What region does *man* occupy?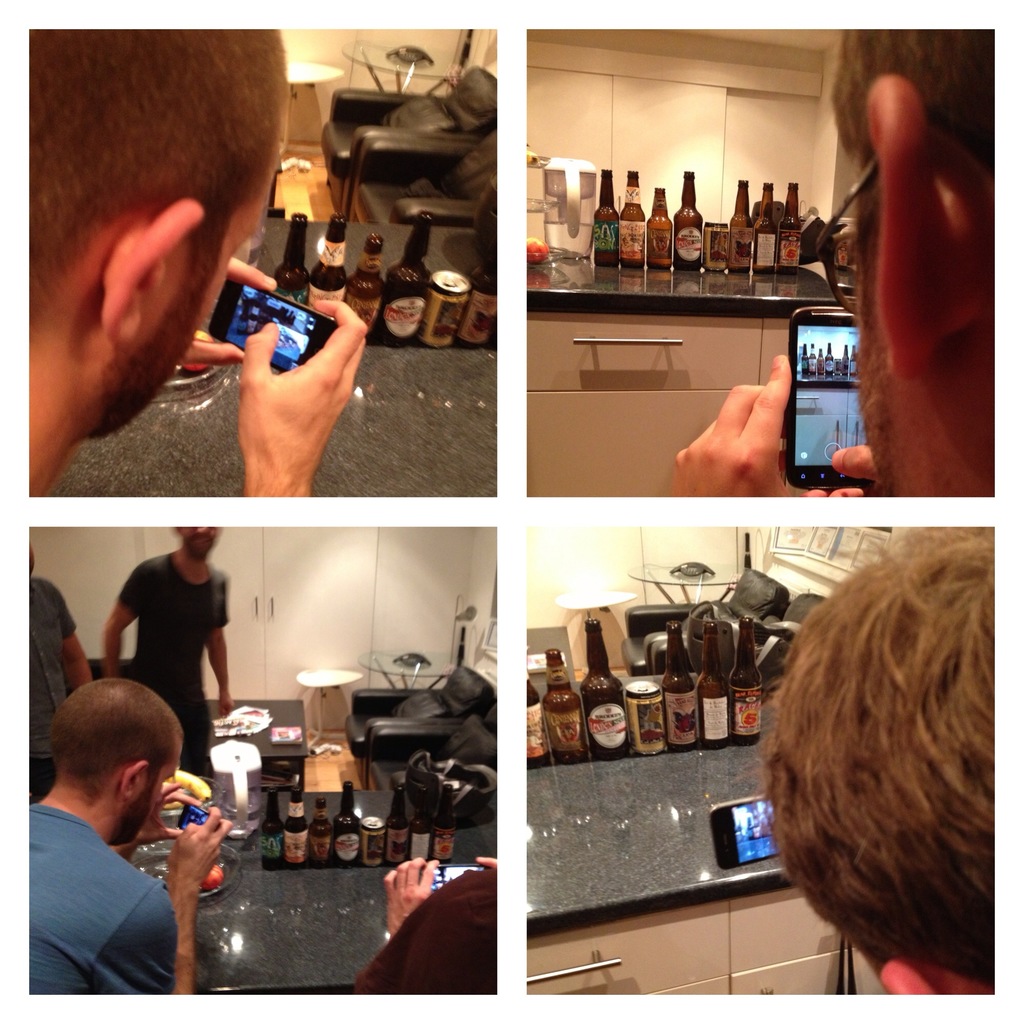
x1=742, y1=511, x2=1023, y2=1010.
